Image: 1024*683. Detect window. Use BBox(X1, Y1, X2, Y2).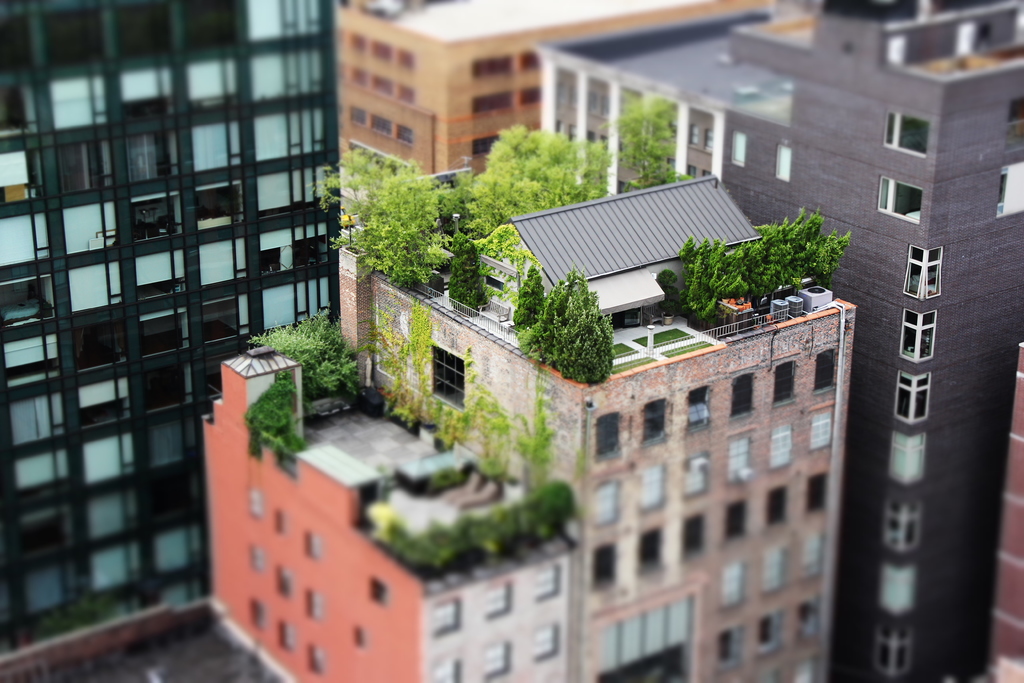
BBox(138, 304, 189, 357).
